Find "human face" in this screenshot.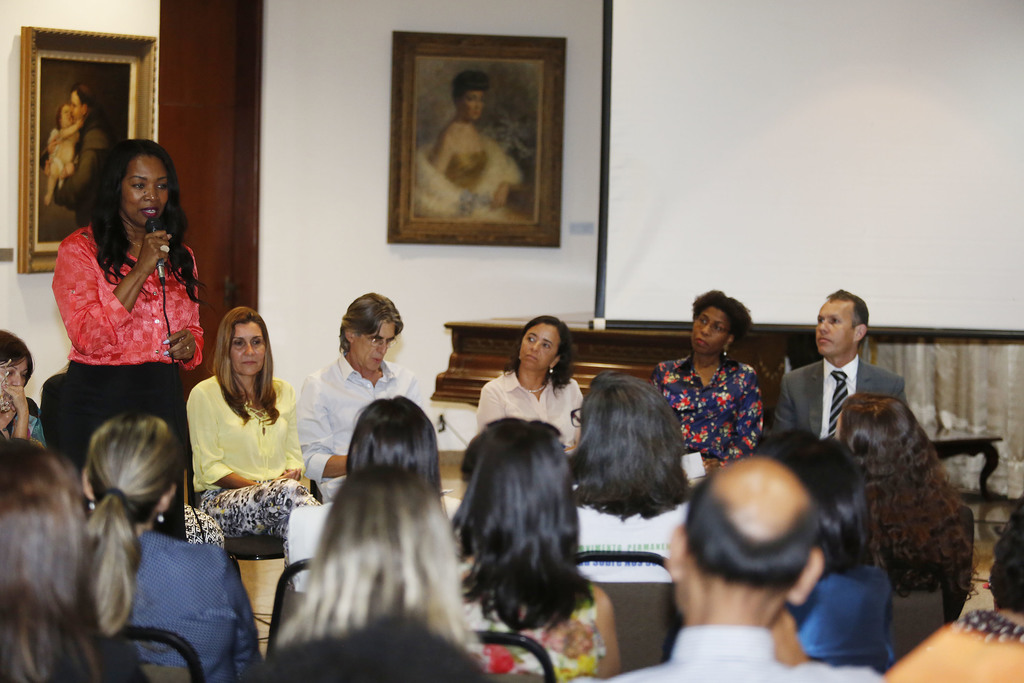
The bounding box for "human face" is (x1=521, y1=321, x2=561, y2=371).
